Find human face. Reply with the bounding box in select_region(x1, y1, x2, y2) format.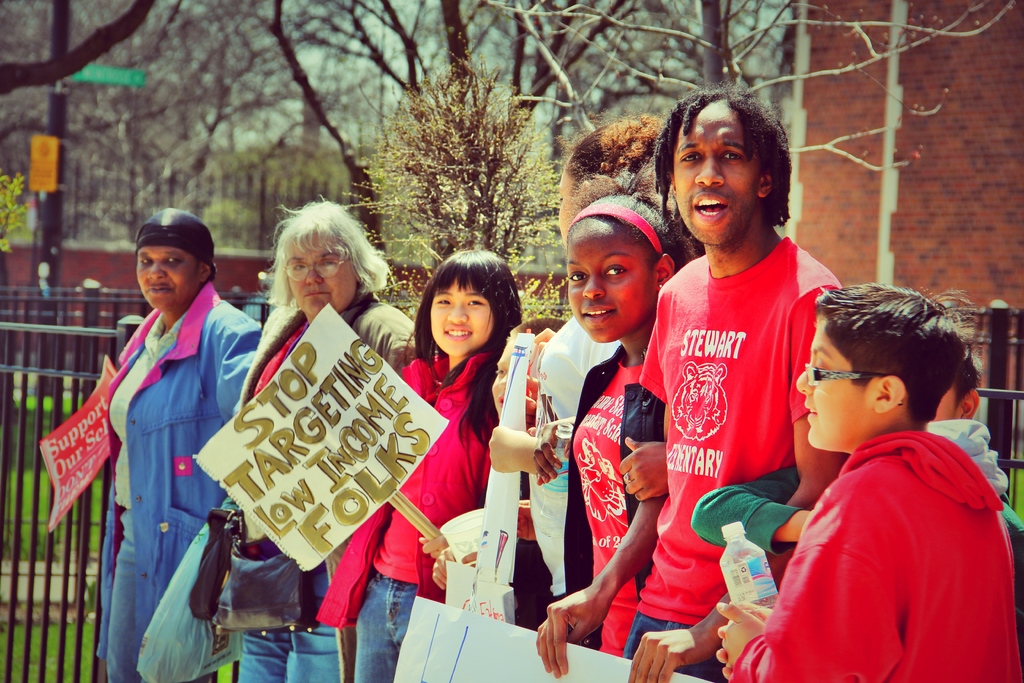
select_region(675, 107, 756, 245).
